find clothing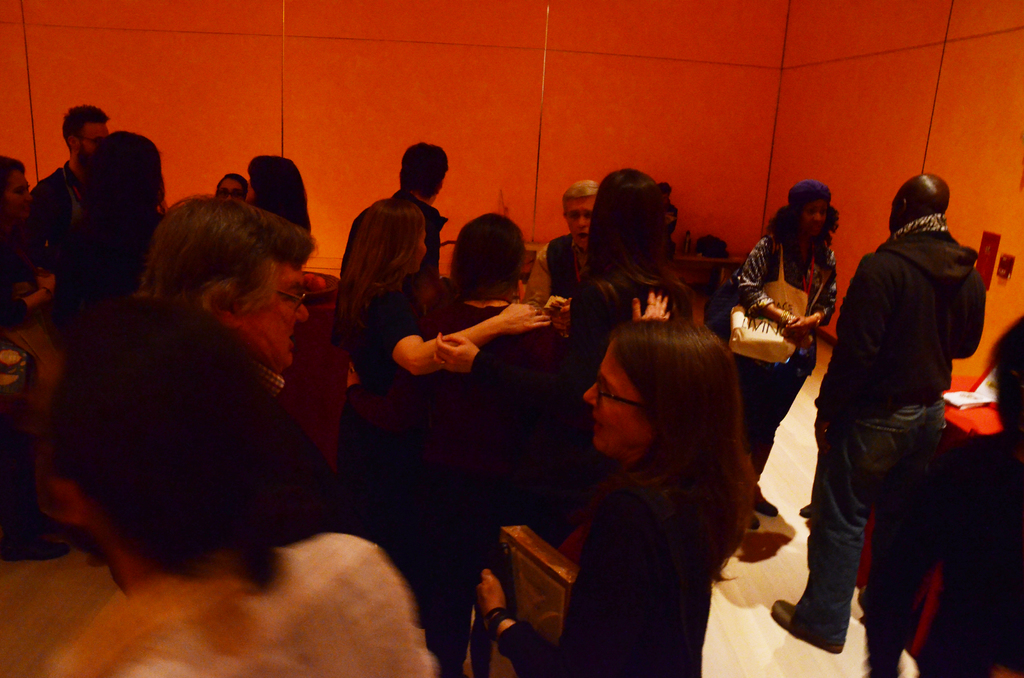
select_region(345, 191, 444, 282)
